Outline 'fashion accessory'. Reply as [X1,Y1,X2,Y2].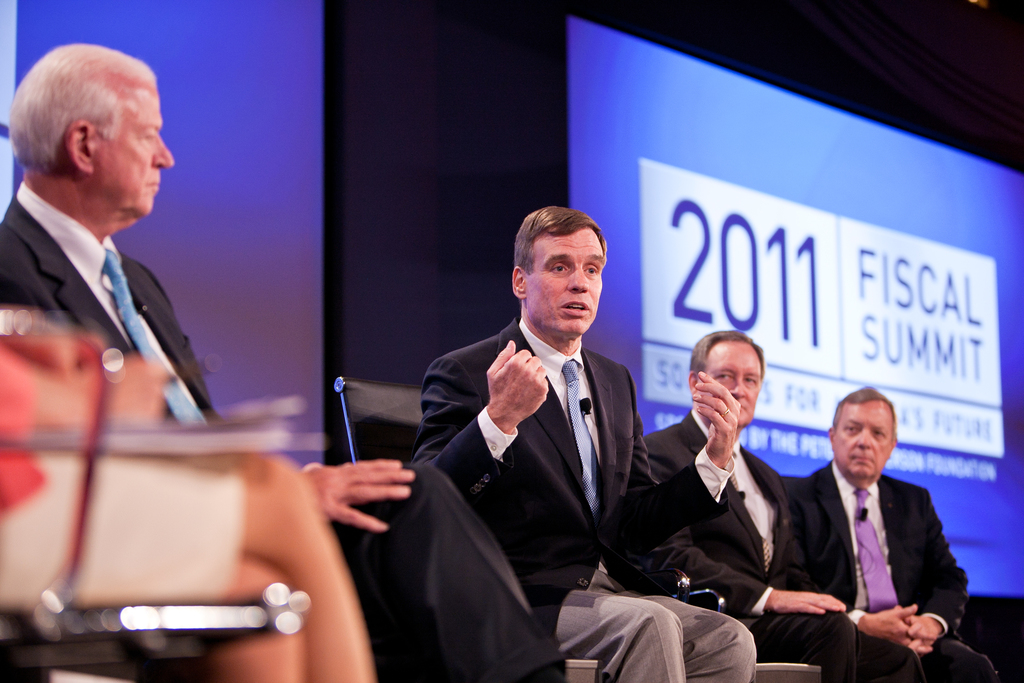
[720,406,729,418].
